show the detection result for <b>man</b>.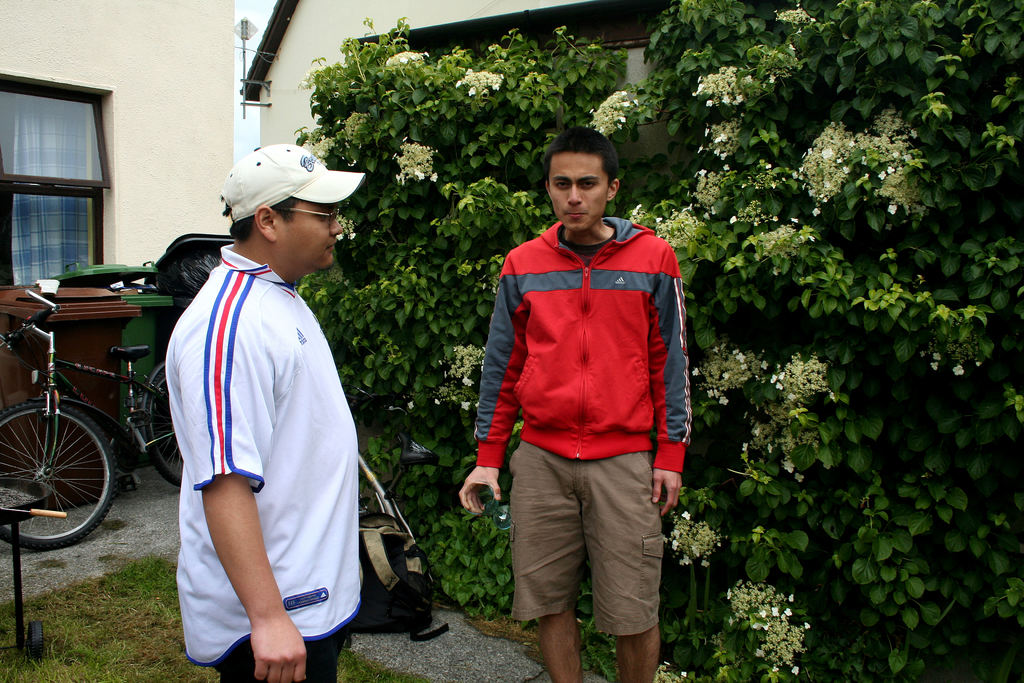
box=[154, 131, 373, 682].
